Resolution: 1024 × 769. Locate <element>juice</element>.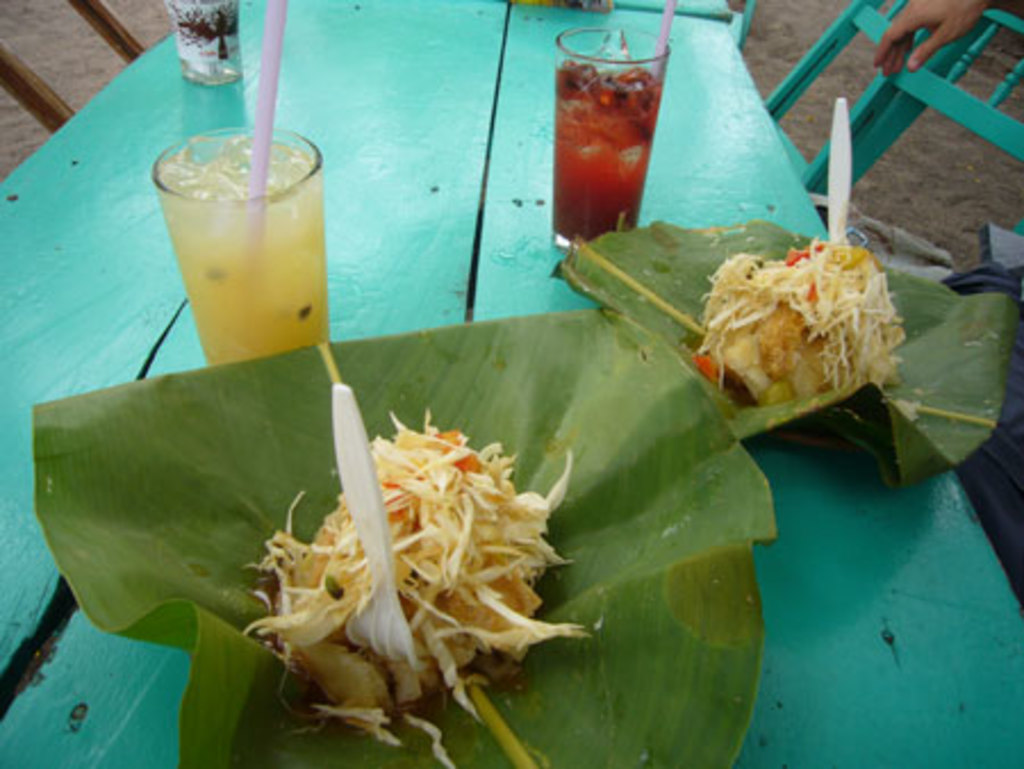
150 134 335 369.
